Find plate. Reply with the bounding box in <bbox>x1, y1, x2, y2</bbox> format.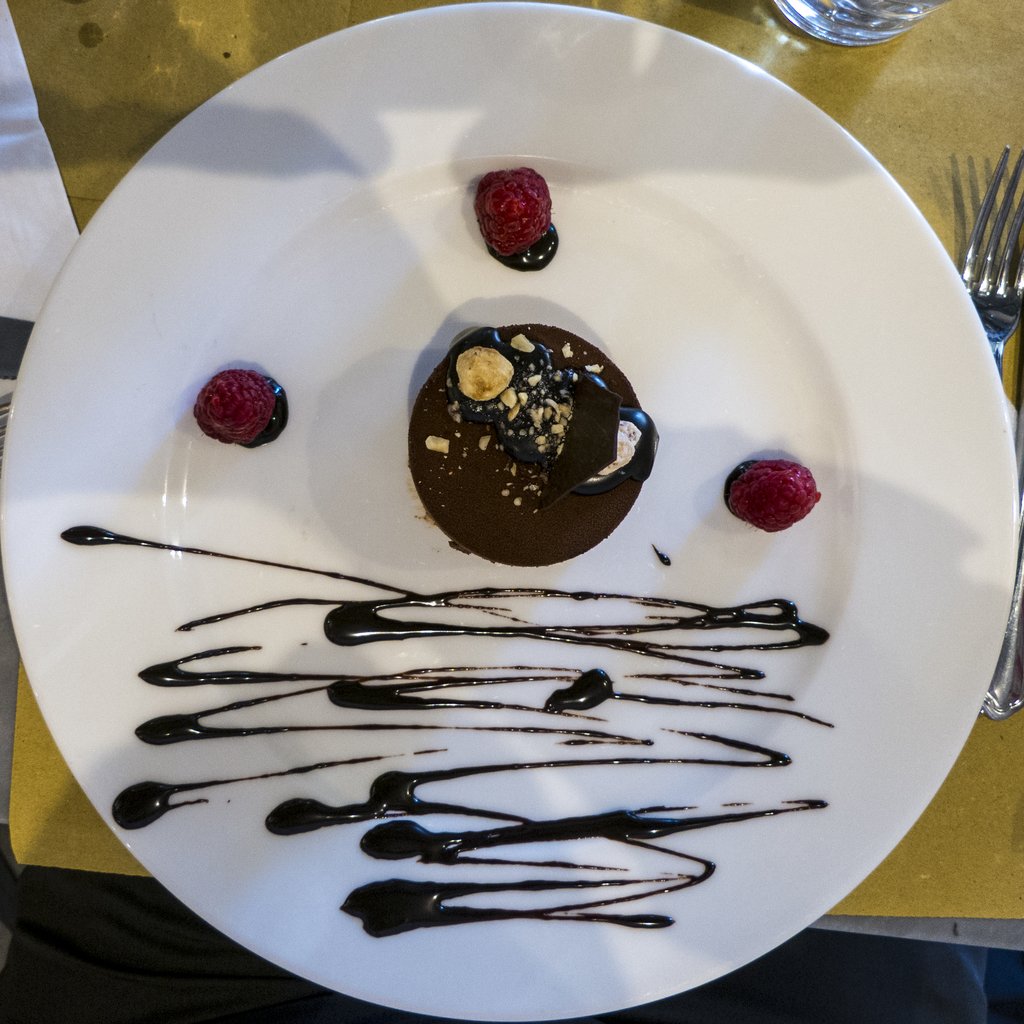
<bbox>0, 2, 1021, 1023</bbox>.
